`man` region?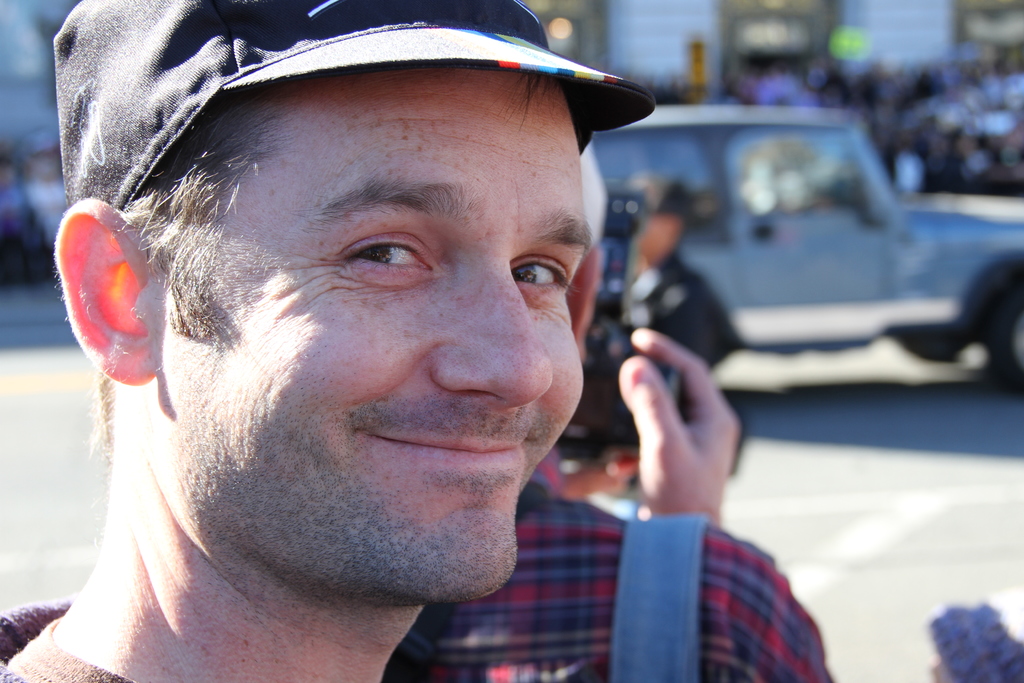
388:136:834:682
